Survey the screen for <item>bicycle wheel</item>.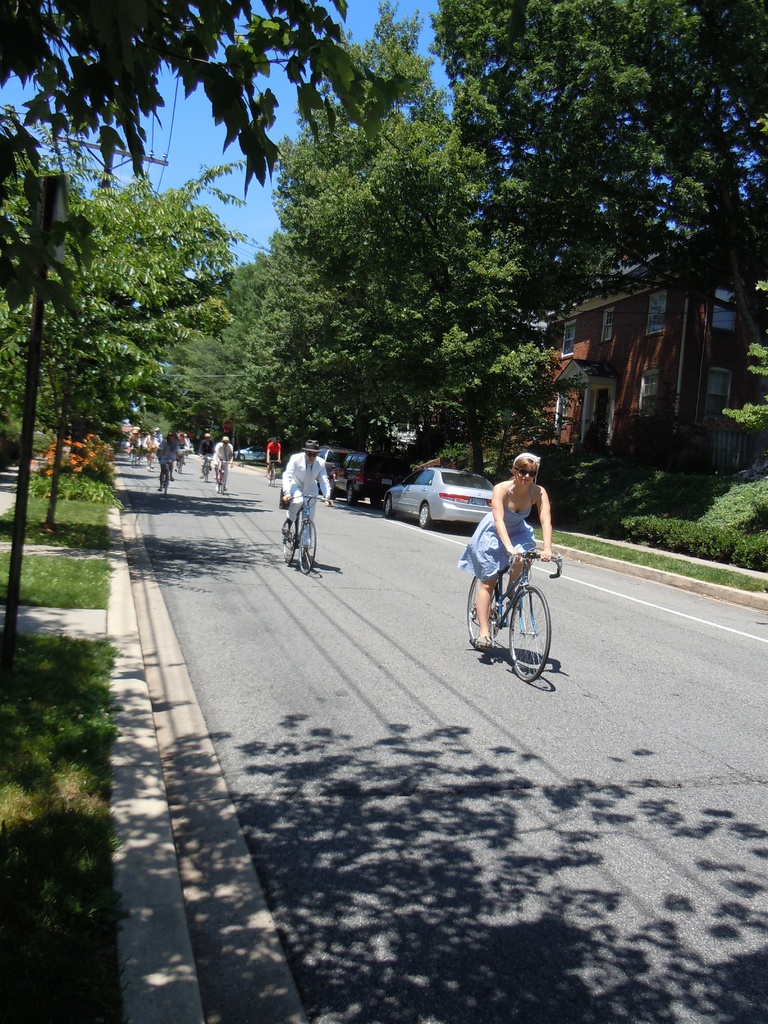
Survey found: {"x1": 268, "y1": 465, "x2": 276, "y2": 489}.
